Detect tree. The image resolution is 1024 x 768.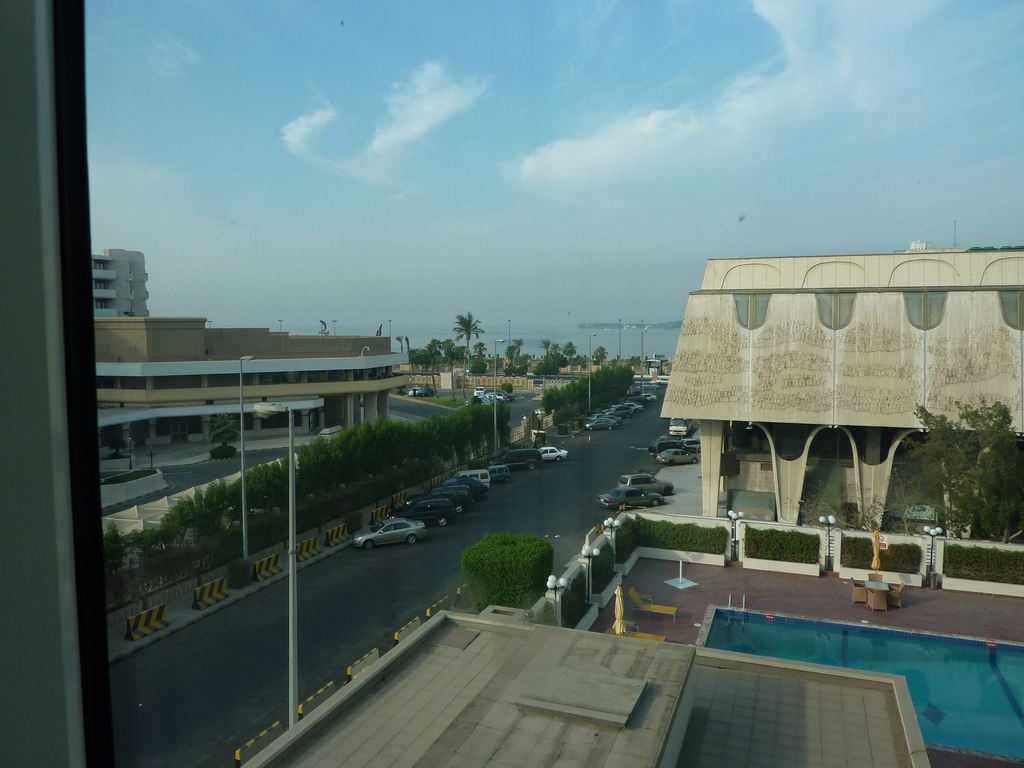
{"x1": 532, "y1": 349, "x2": 637, "y2": 435}.
